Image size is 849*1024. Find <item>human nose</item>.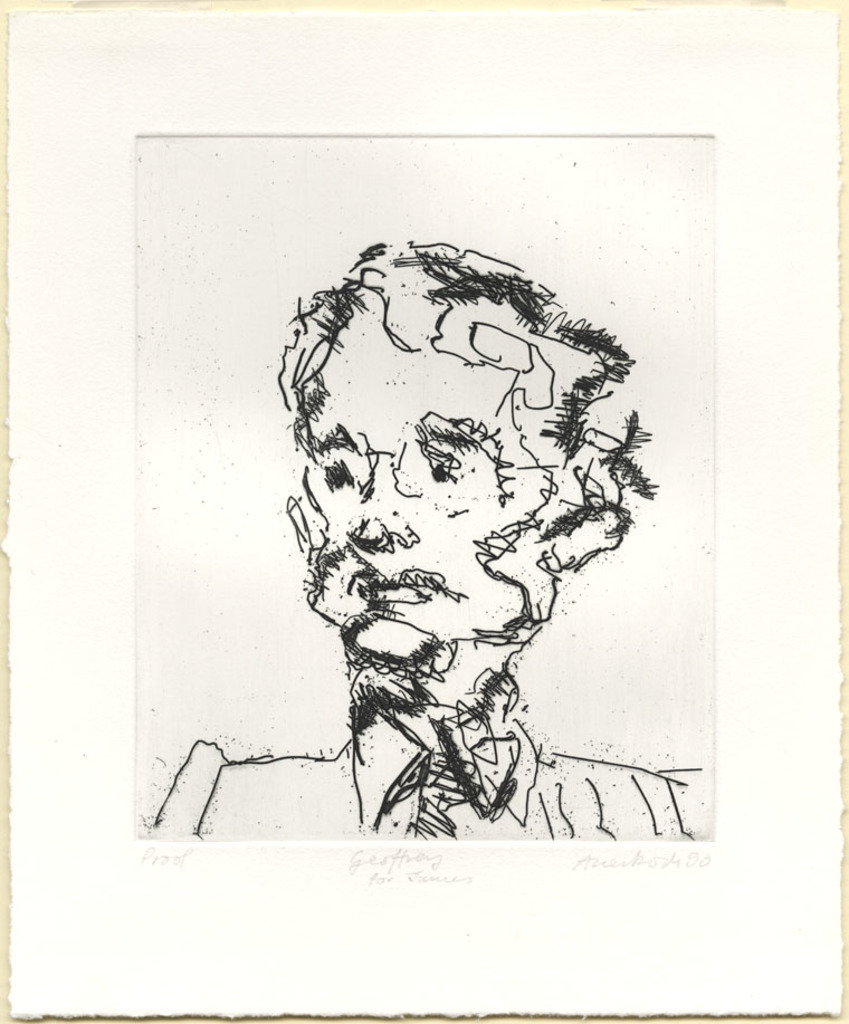
[344, 456, 416, 547].
